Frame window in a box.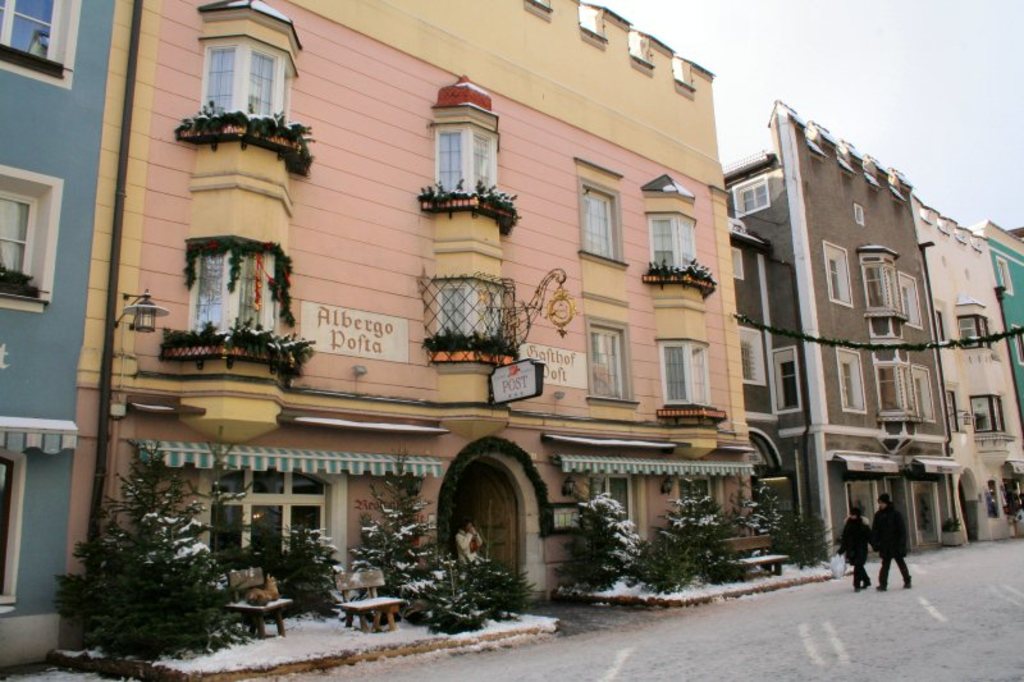
(668, 476, 710, 512).
